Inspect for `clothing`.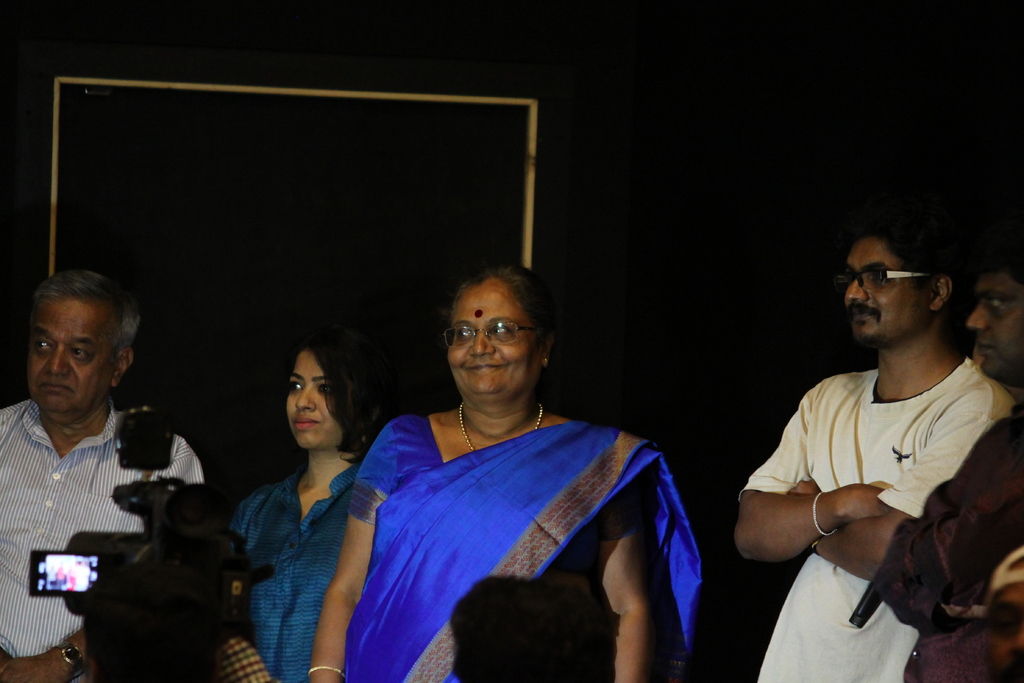
Inspection: 730, 355, 1023, 682.
